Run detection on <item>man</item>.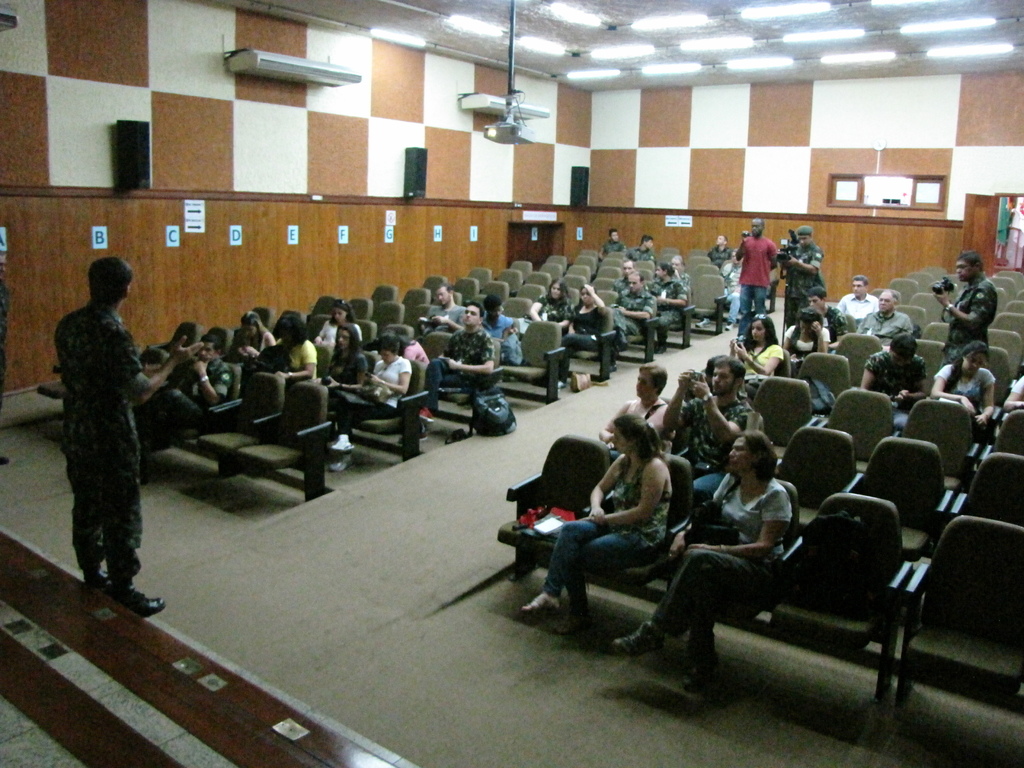
Result: bbox(626, 234, 655, 265).
